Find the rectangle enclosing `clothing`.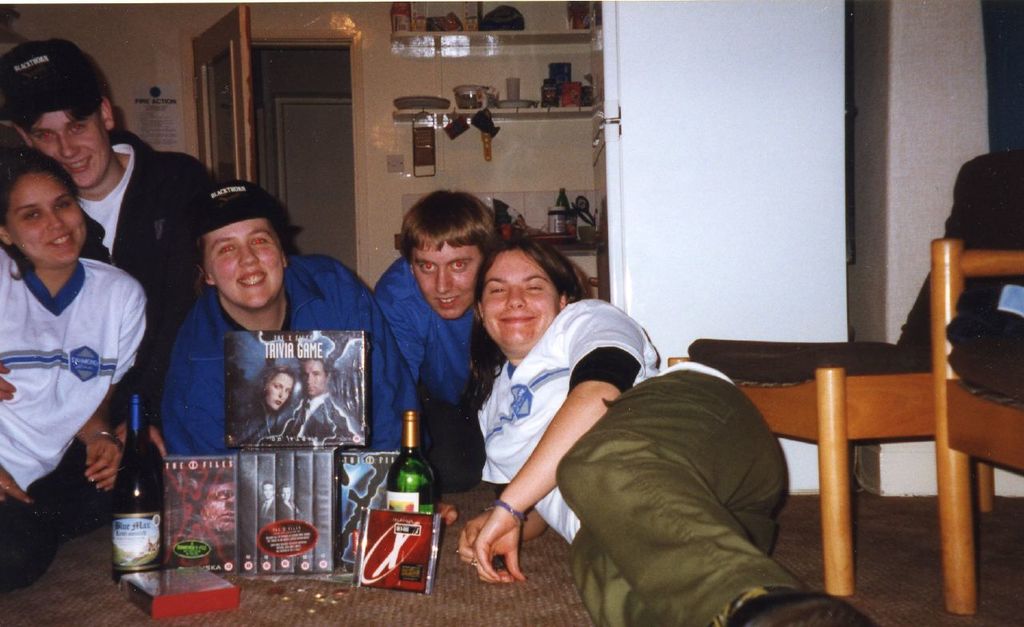
box=[882, 156, 1023, 357].
